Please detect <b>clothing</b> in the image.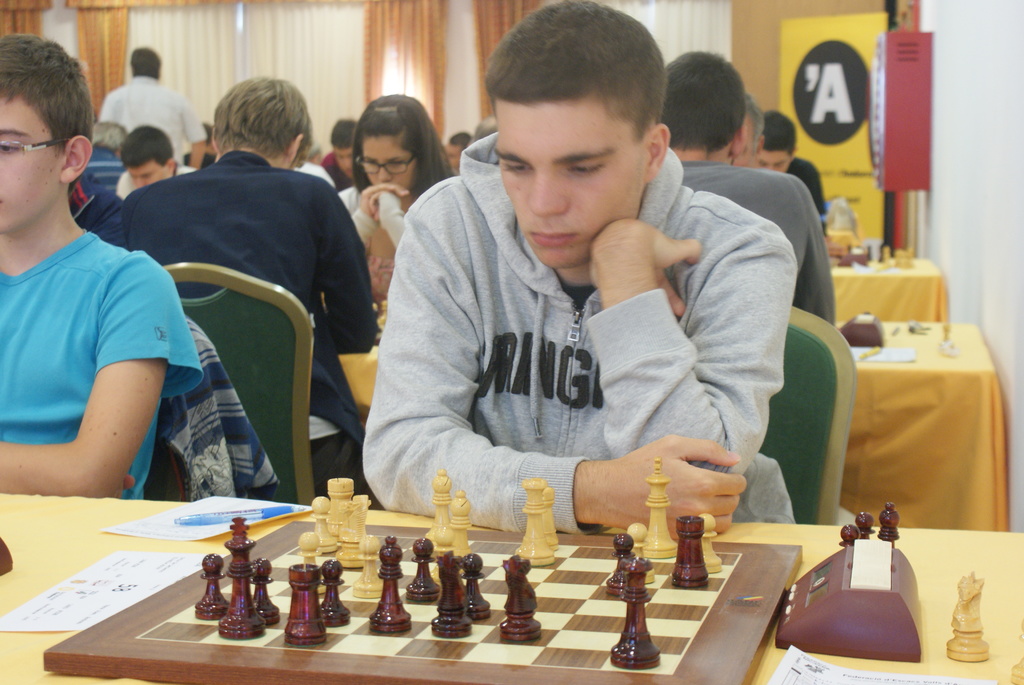
[93, 70, 209, 164].
